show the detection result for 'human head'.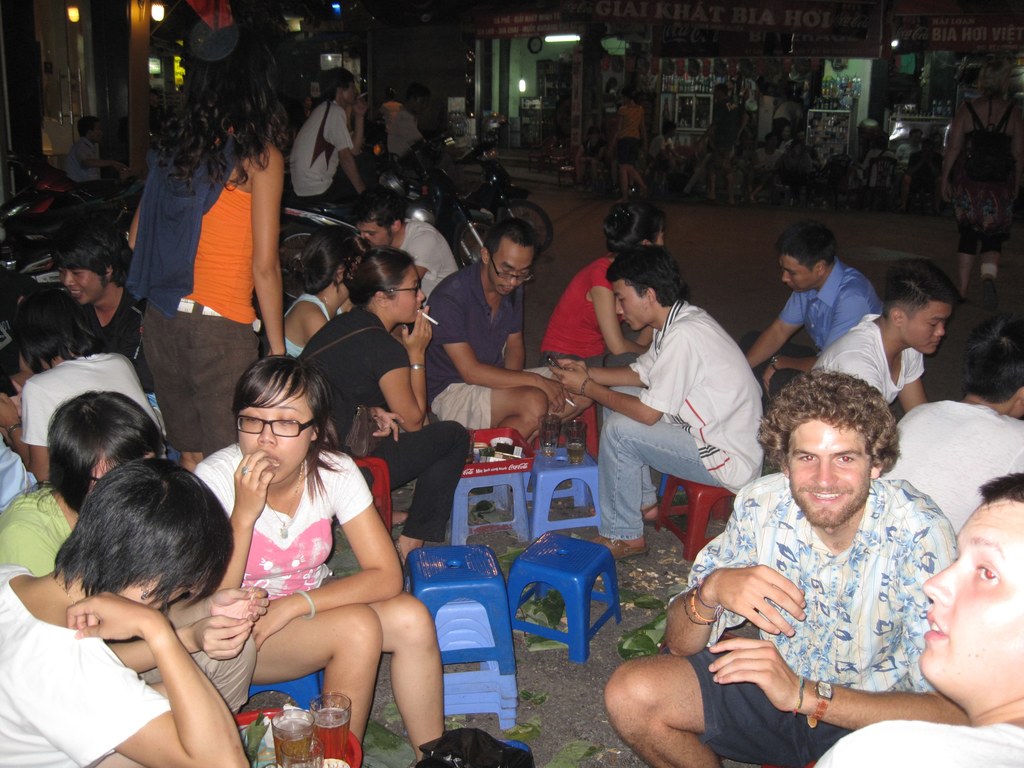
[406,86,433,115].
